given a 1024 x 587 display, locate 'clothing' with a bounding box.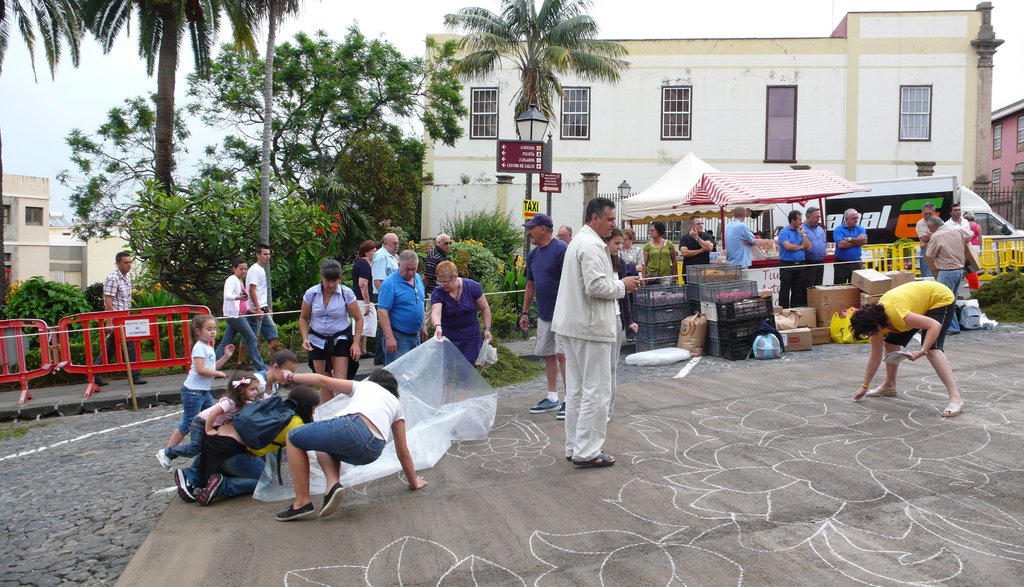
Located: BBox(610, 252, 635, 415).
